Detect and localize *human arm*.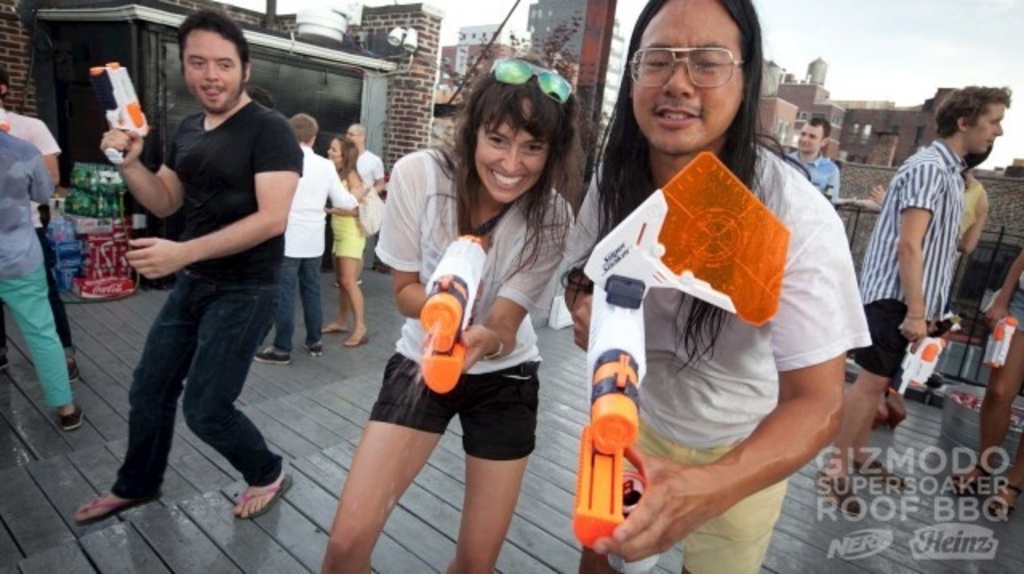
Localized at left=27, top=145, right=59, bottom=203.
